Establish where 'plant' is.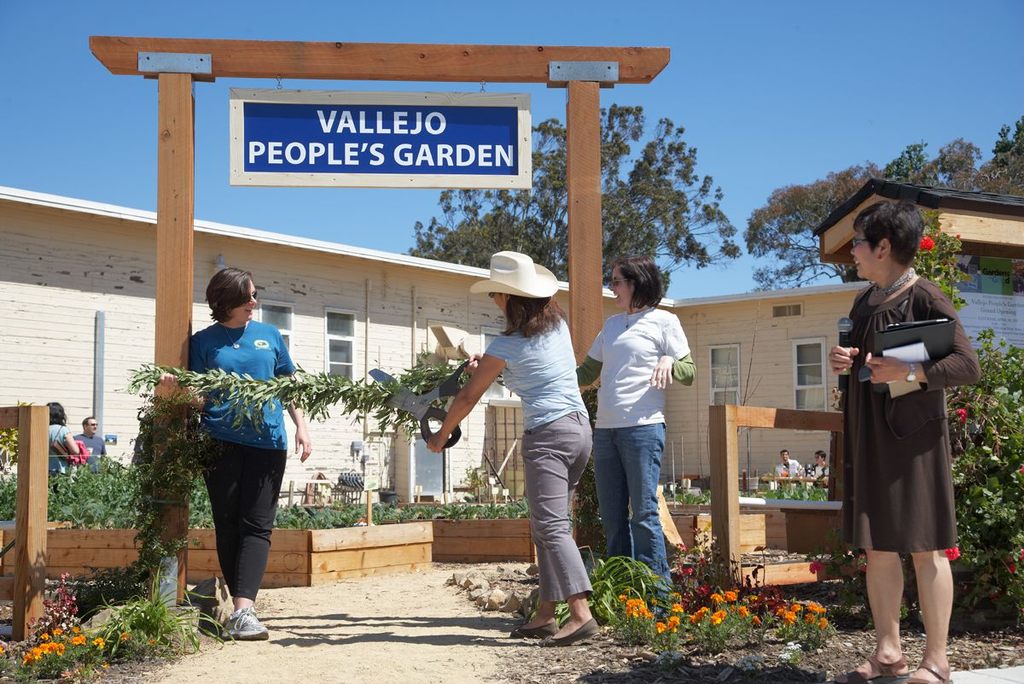
Established at [x1=82, y1=560, x2=232, y2=664].
